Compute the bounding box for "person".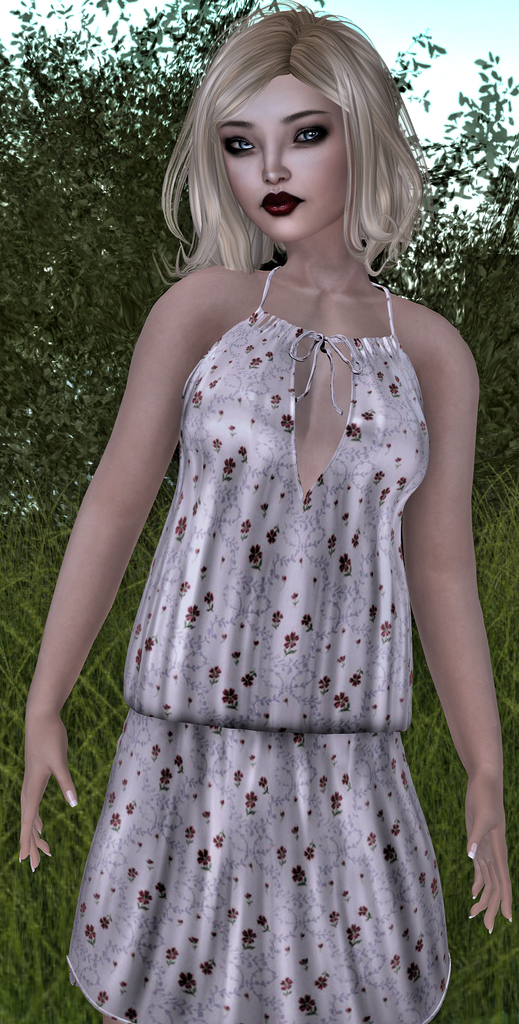
{"left": 15, "top": 3, "right": 518, "bottom": 1023}.
